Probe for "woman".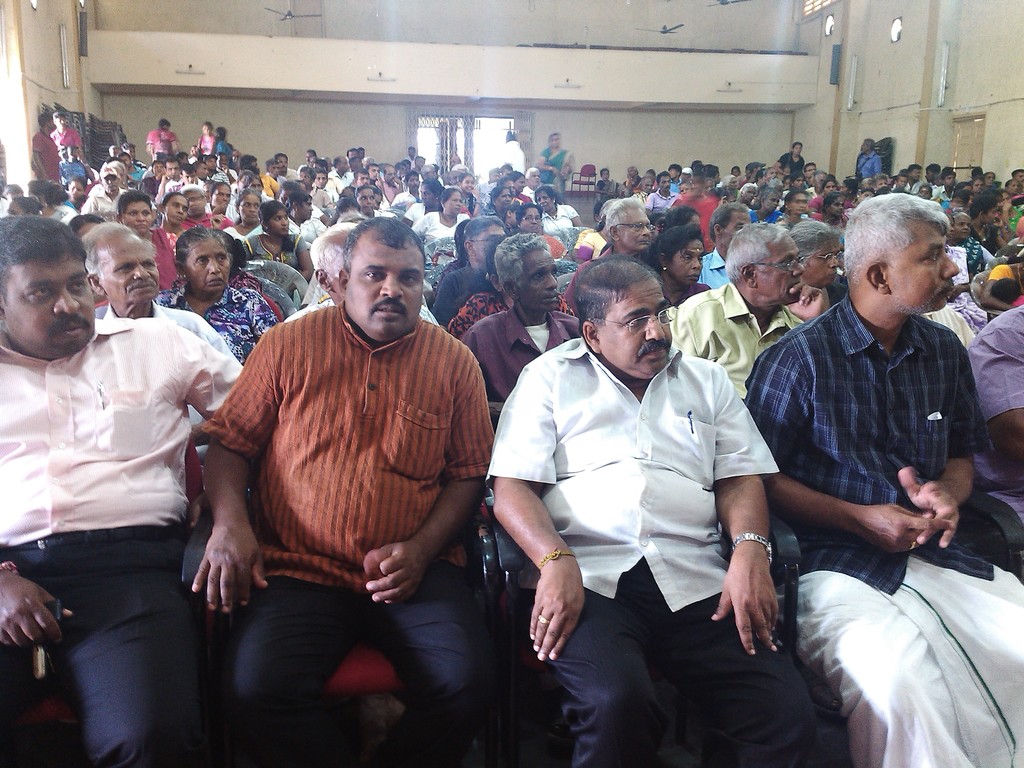
Probe result: 412:188:472:278.
